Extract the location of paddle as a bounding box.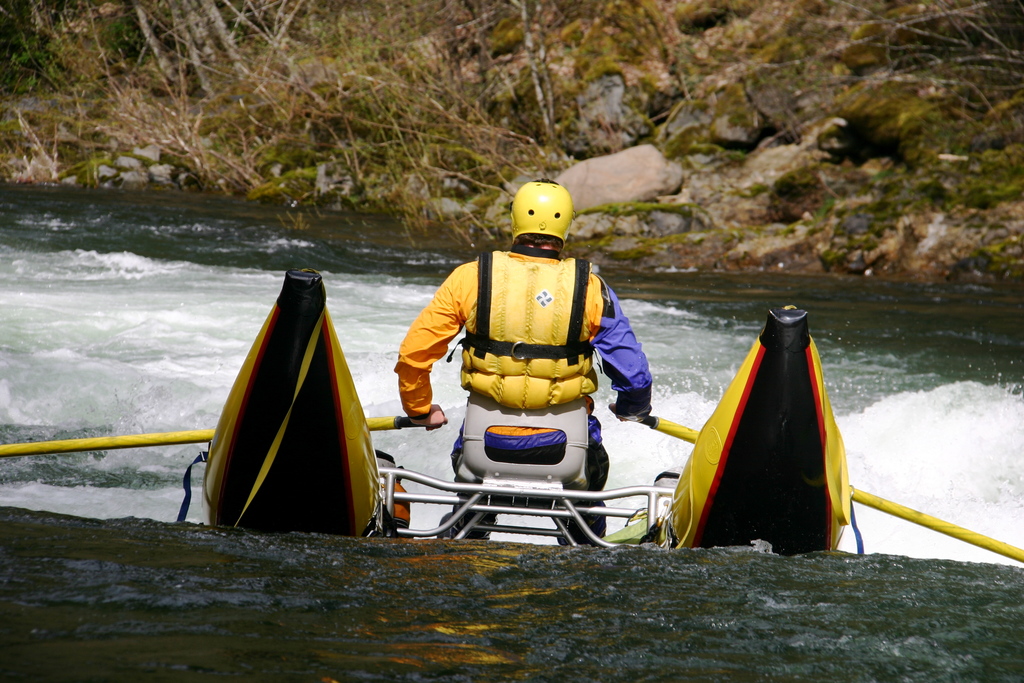
crop(0, 412, 413, 461).
